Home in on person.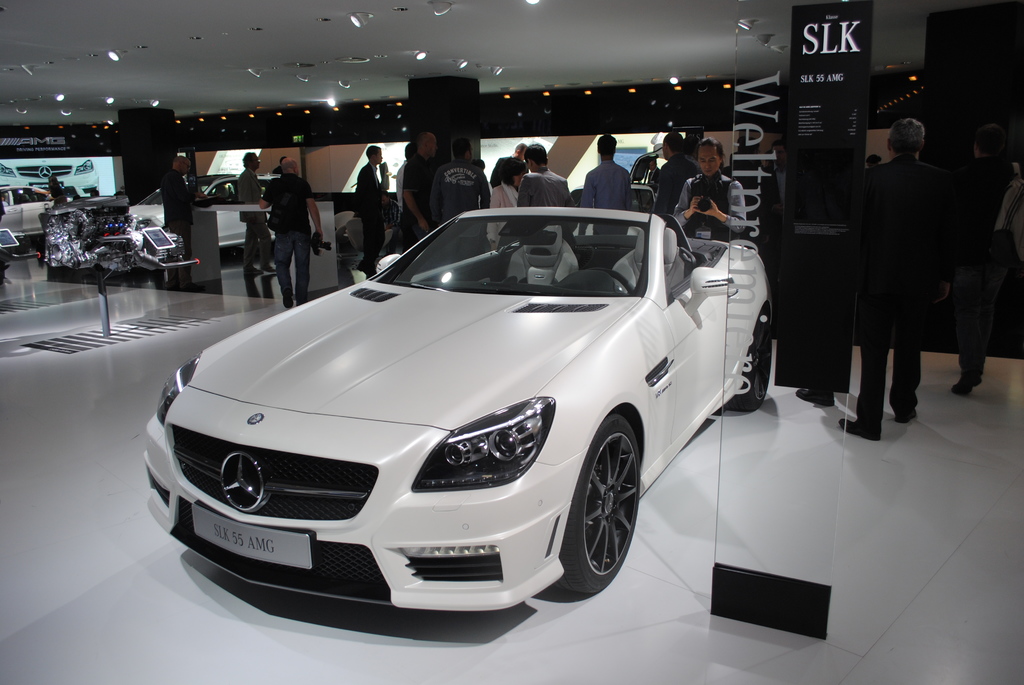
Homed in at (840, 108, 957, 437).
